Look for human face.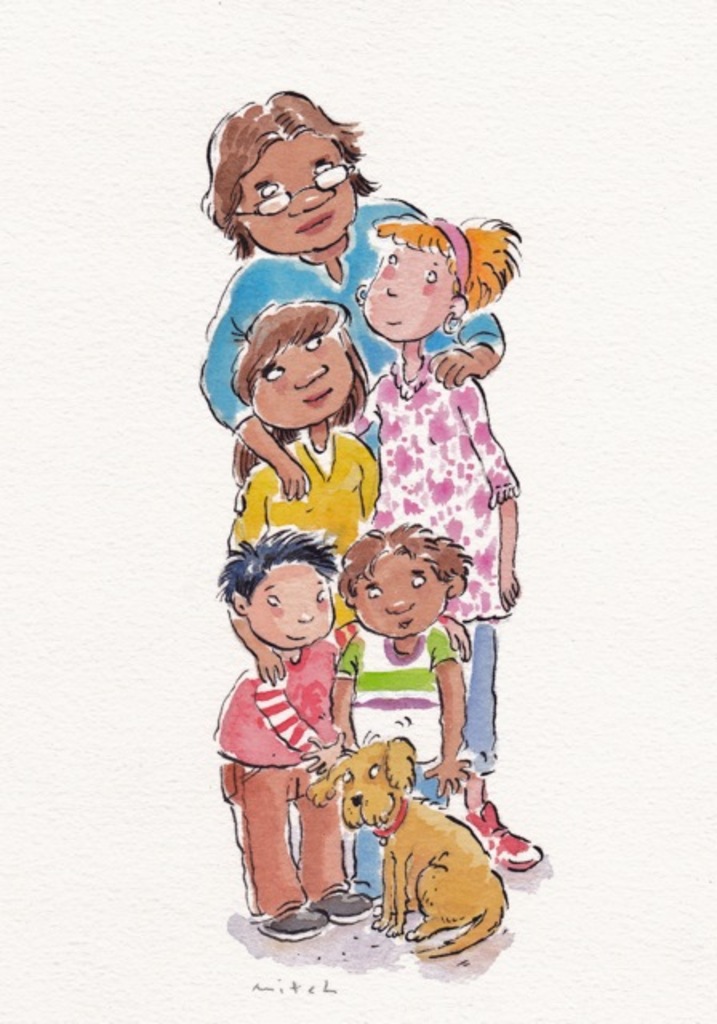
Found: bbox=[235, 128, 352, 256].
